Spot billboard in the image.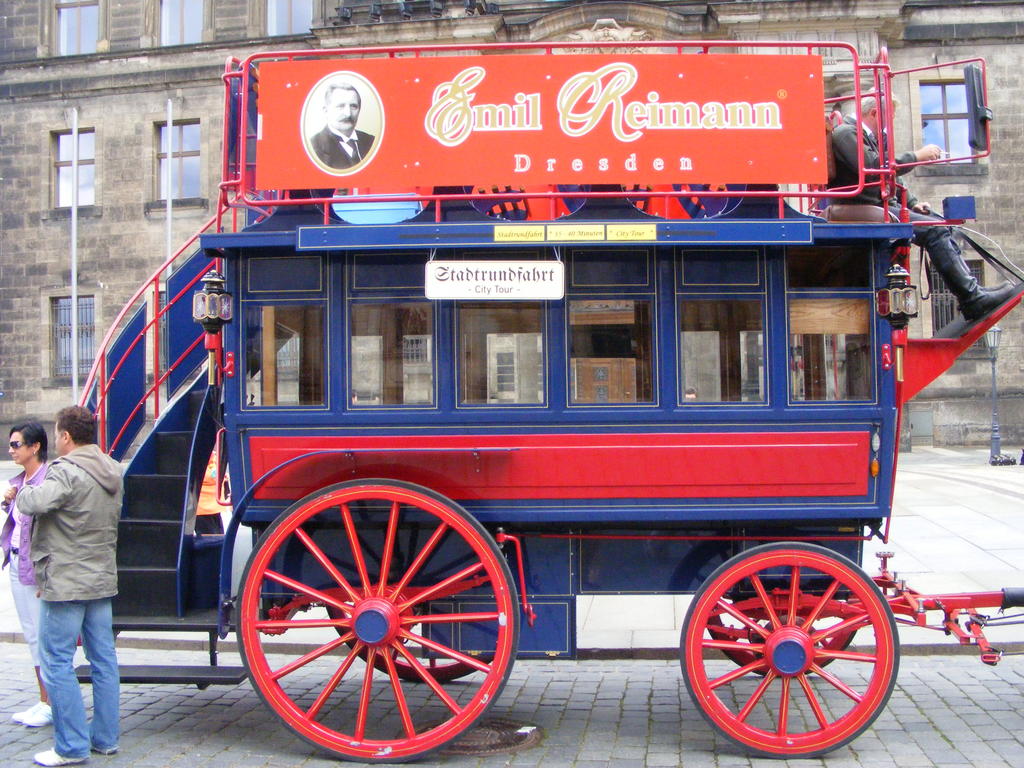
billboard found at {"left": 613, "top": 225, "right": 658, "bottom": 249}.
